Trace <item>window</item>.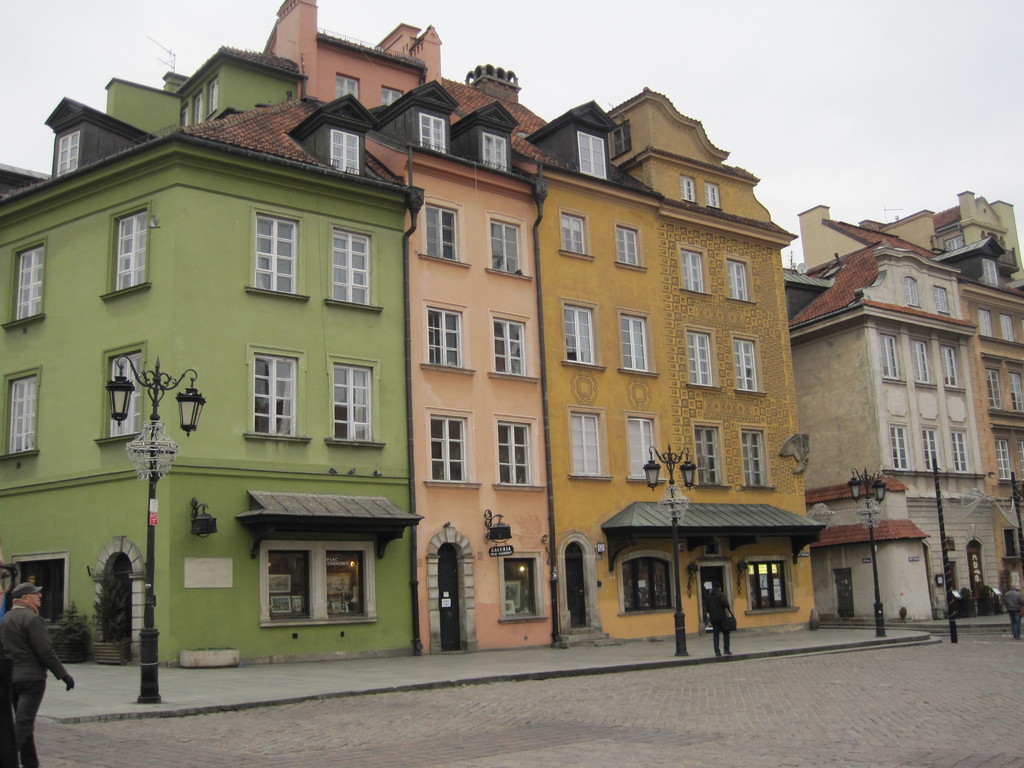
Traced to left=613, top=223, right=646, bottom=267.
